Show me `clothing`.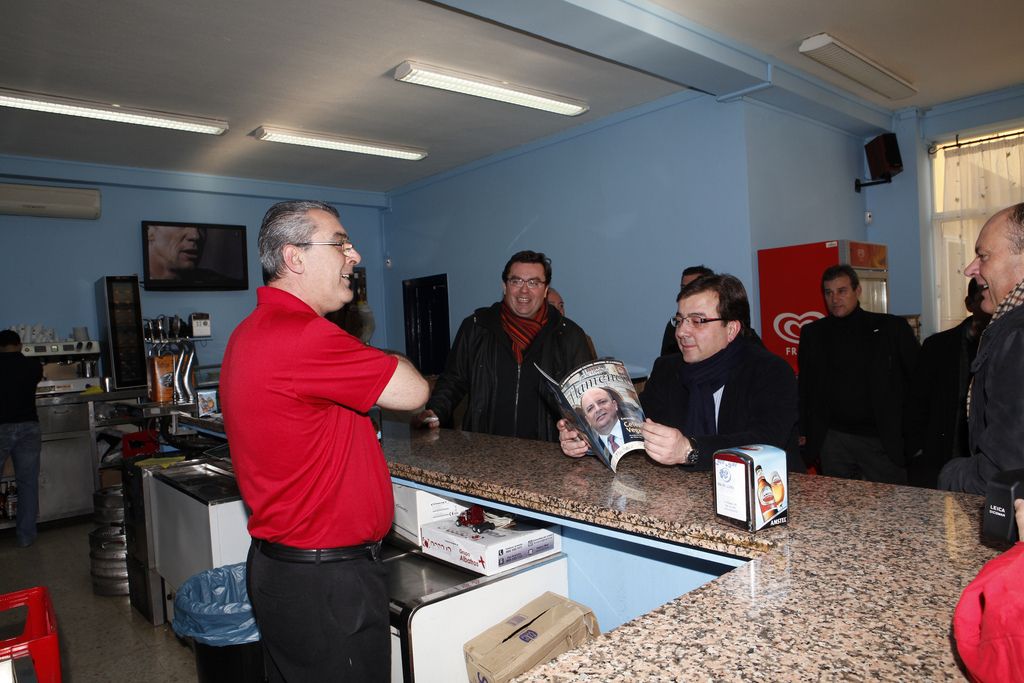
`clothing` is here: BBox(597, 417, 641, 463).
